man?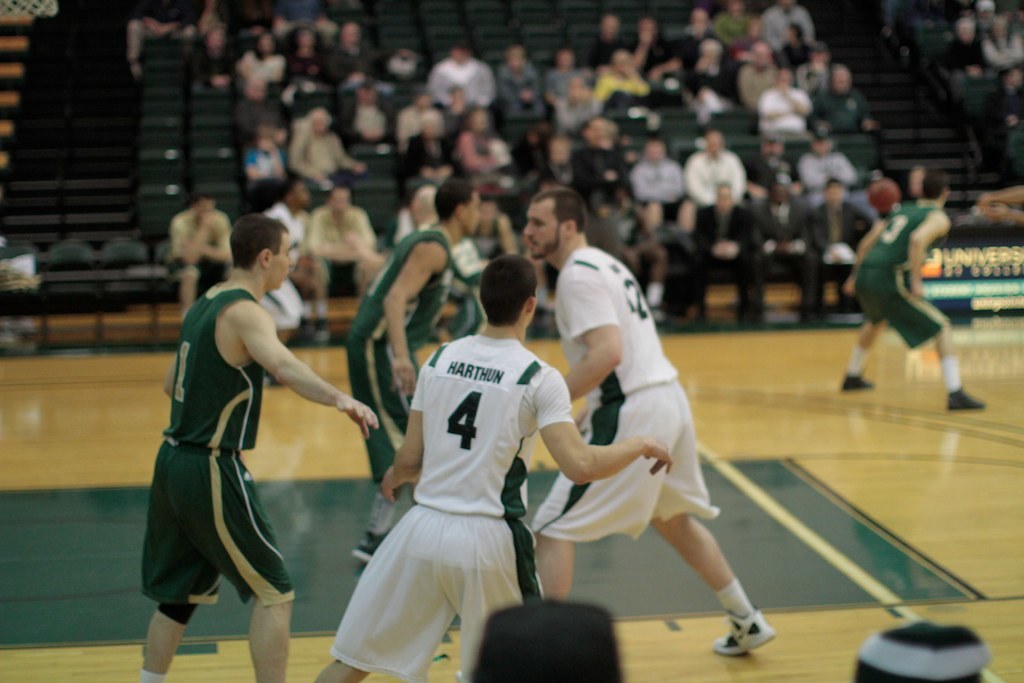
{"x1": 837, "y1": 172, "x2": 994, "y2": 414}
